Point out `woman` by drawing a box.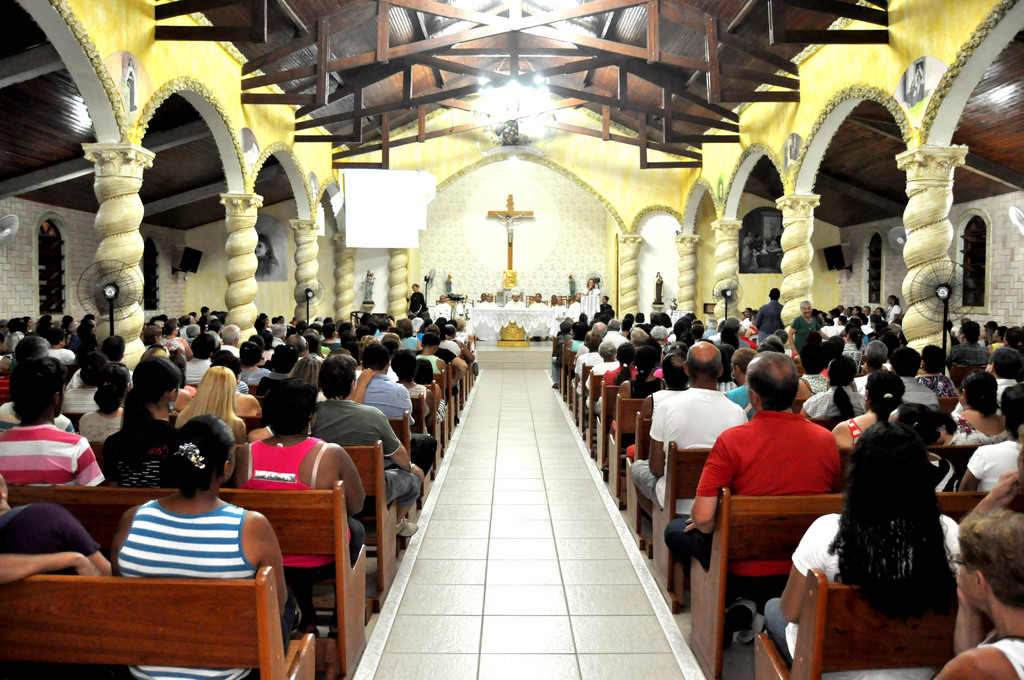
[x1=147, y1=329, x2=161, y2=344].
